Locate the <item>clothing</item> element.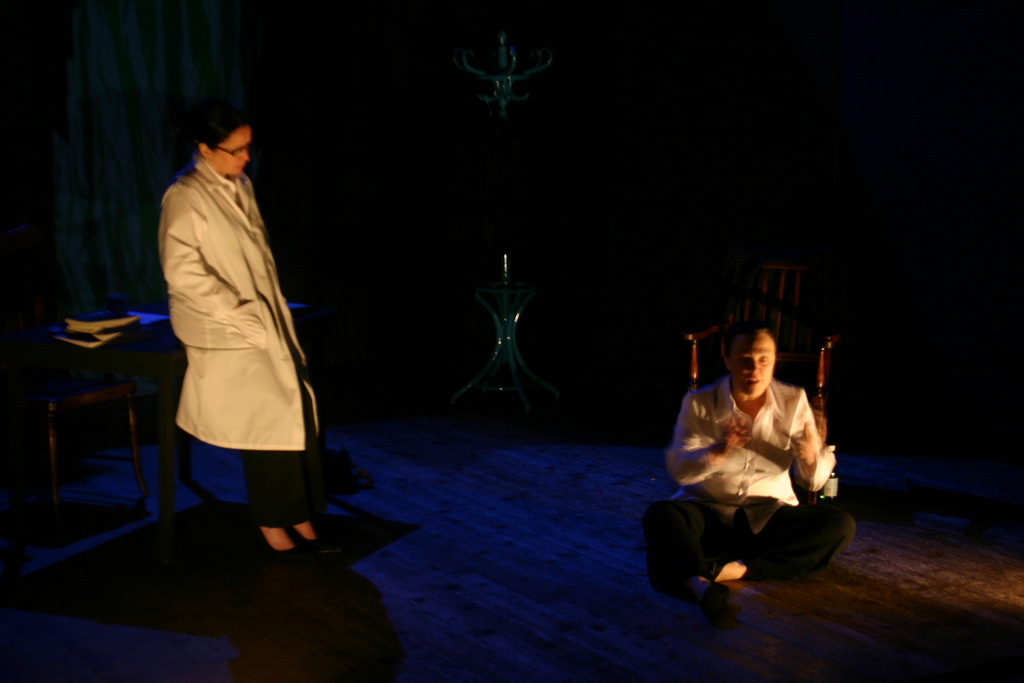
Element bbox: bbox(156, 148, 321, 528).
